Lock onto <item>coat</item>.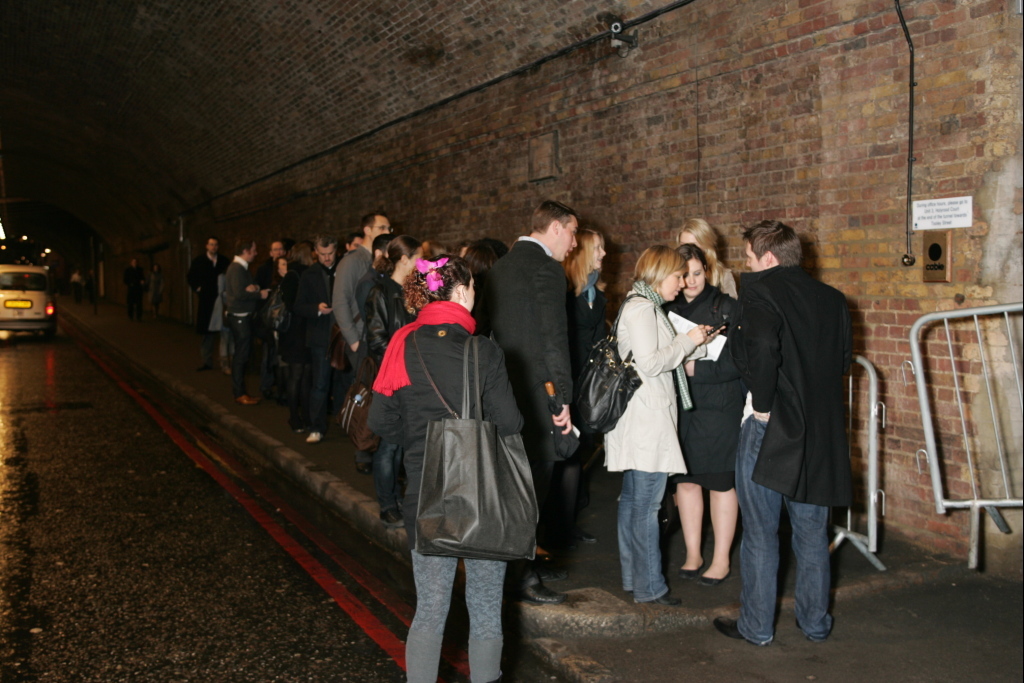
Locked: [x1=738, y1=265, x2=856, y2=506].
